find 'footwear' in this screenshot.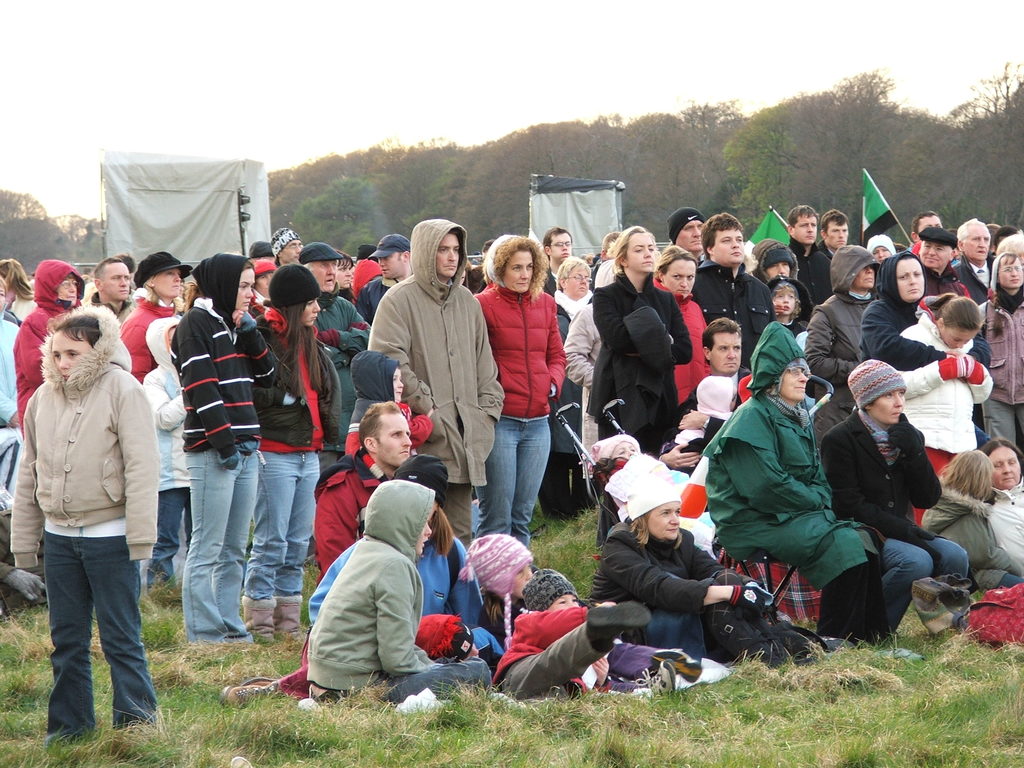
The bounding box for 'footwear' is [40,729,80,767].
